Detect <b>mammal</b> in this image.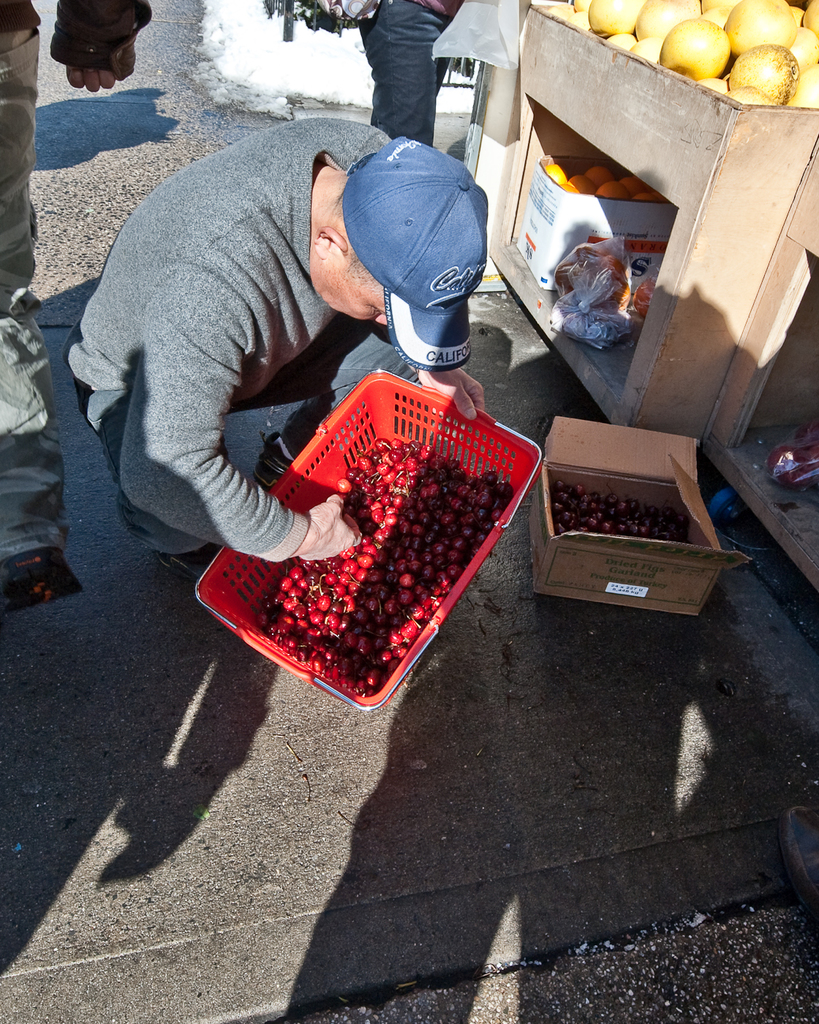
Detection: 42,113,535,572.
